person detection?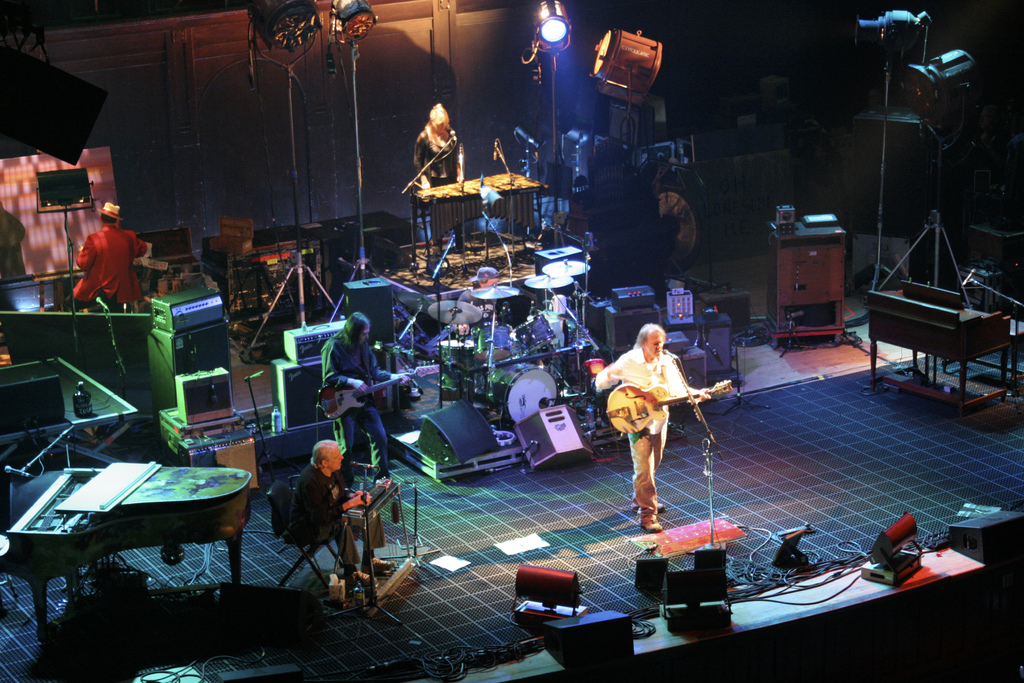
box(66, 204, 151, 313)
